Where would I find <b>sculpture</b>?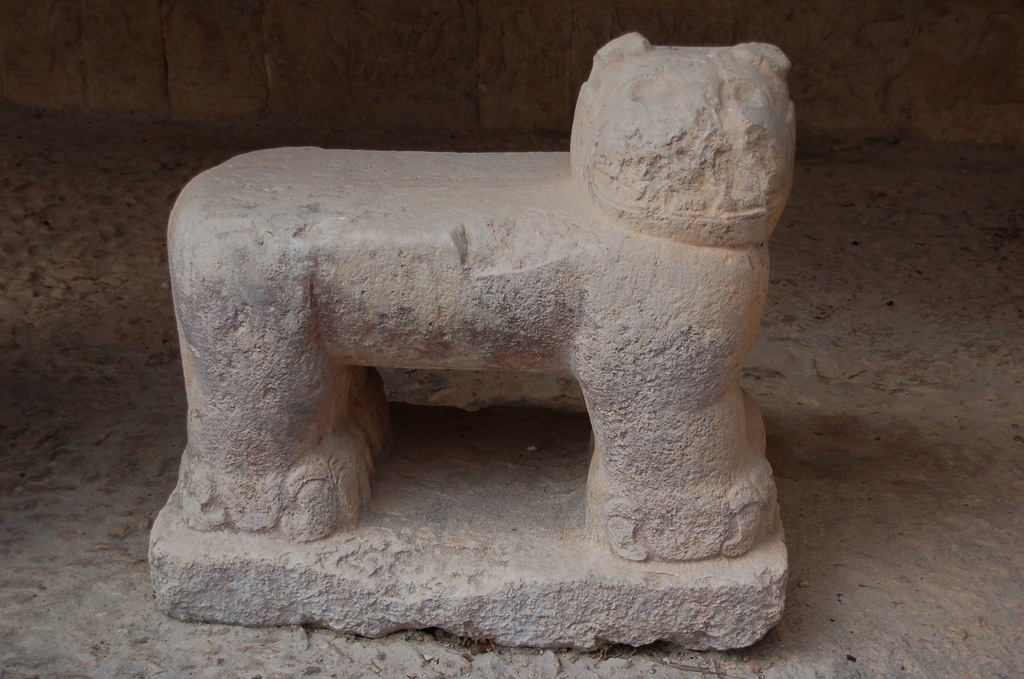
At (186,35,798,604).
